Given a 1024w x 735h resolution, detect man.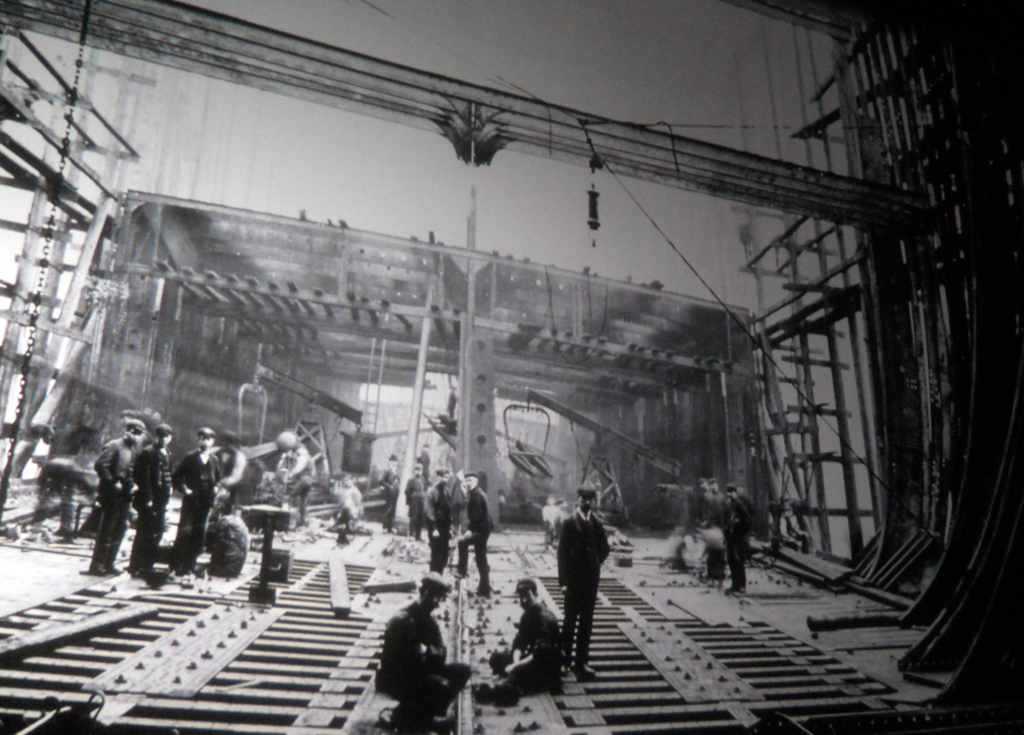
<bbox>400, 464, 417, 543</bbox>.
